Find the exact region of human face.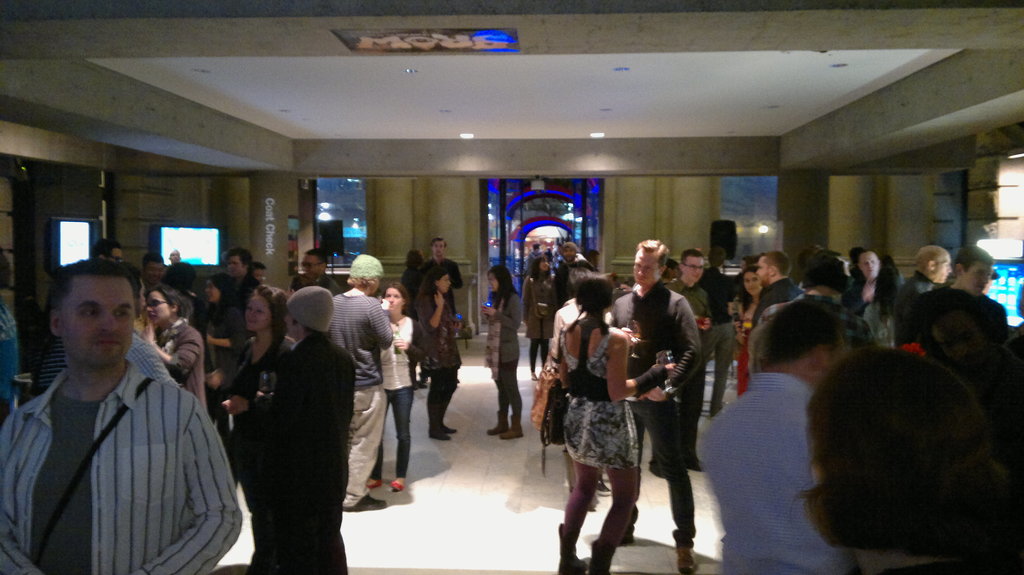
Exact region: bbox=[755, 258, 769, 287].
